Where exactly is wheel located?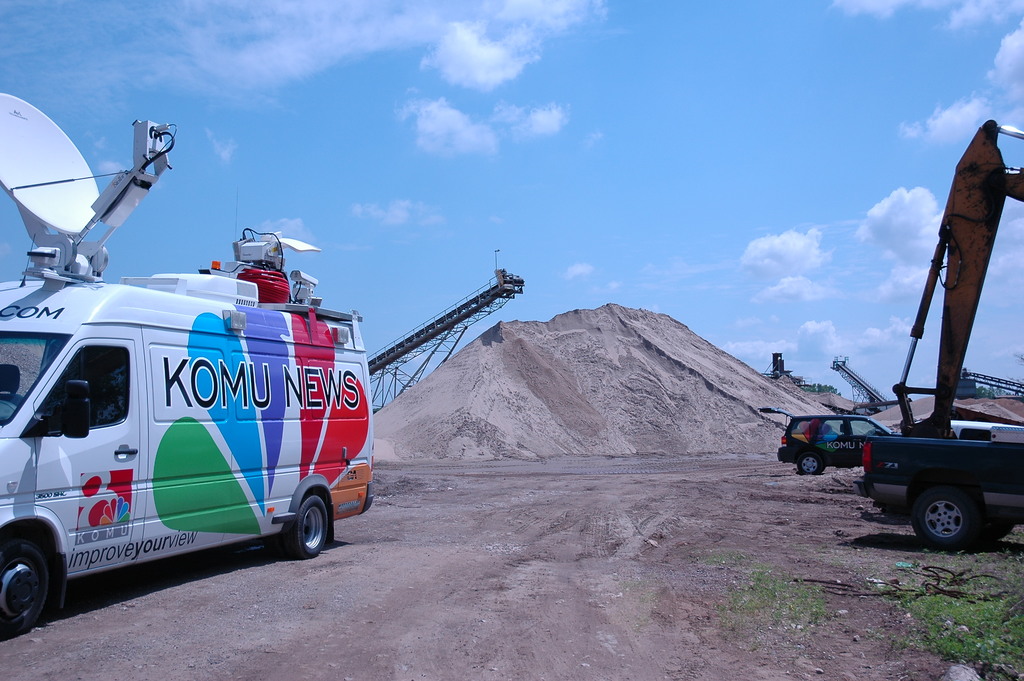
Its bounding box is x1=916 y1=476 x2=997 y2=552.
